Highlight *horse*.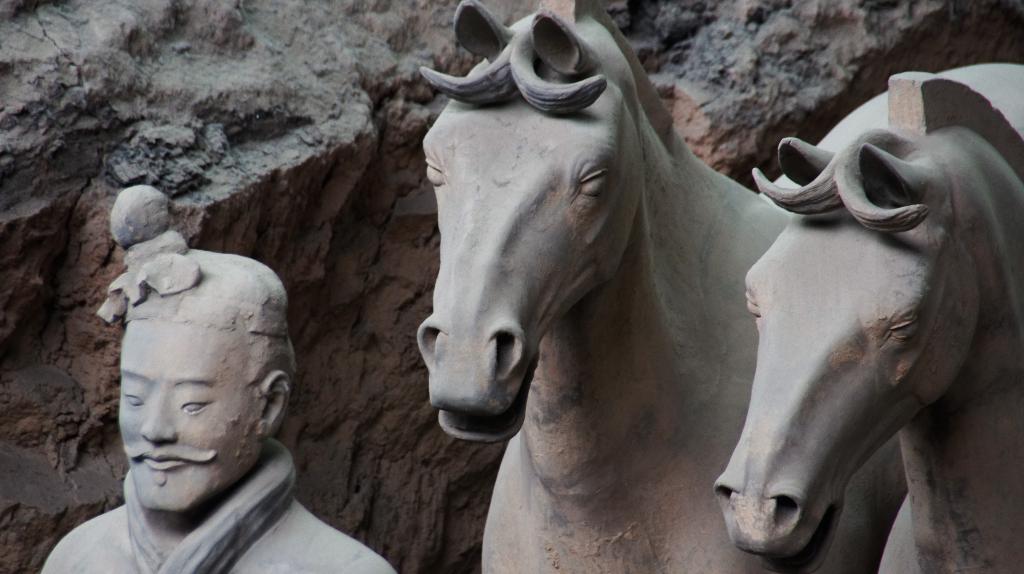
Highlighted region: [x1=419, y1=0, x2=909, y2=573].
